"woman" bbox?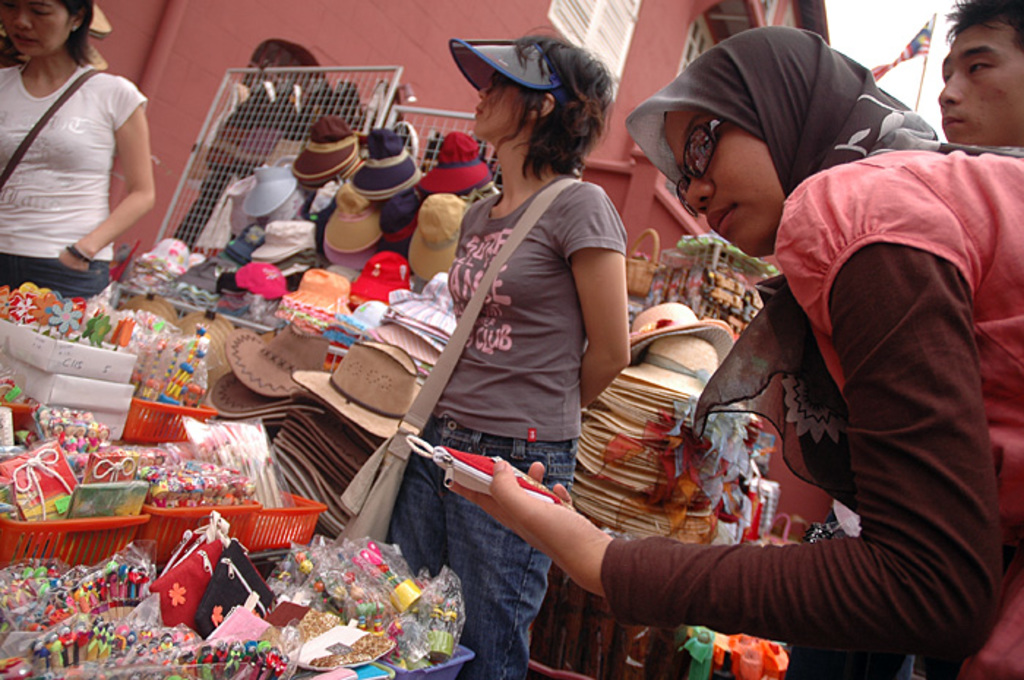
<bbox>398, 26, 639, 579</bbox>
